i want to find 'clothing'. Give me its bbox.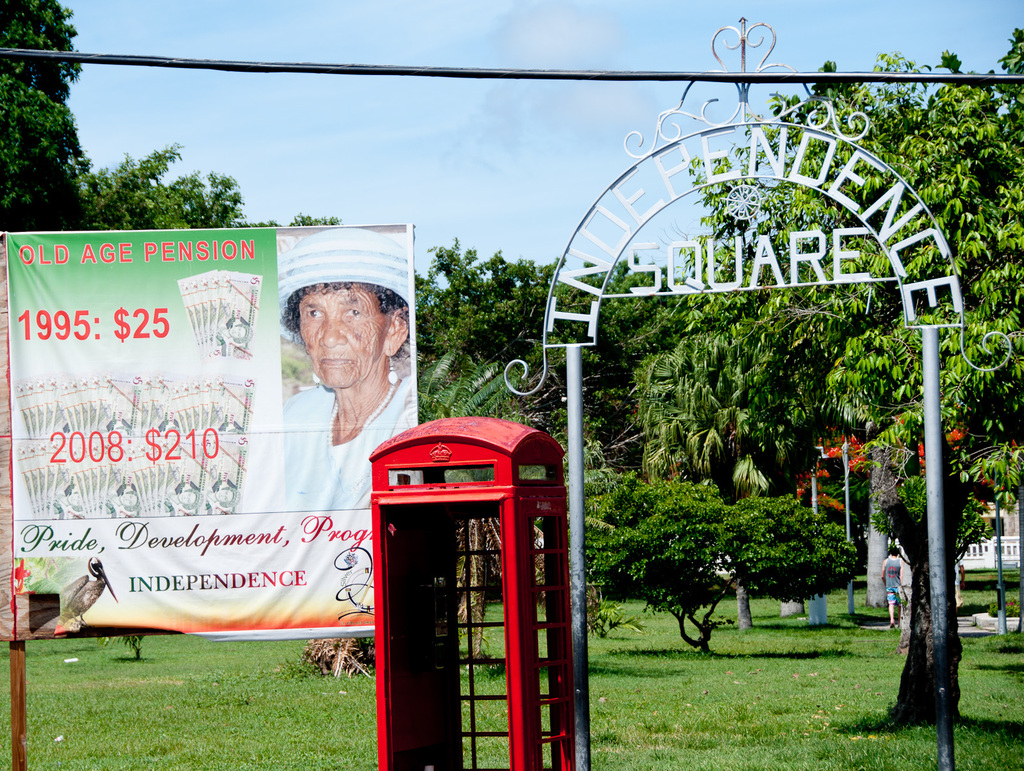
detection(955, 555, 964, 605).
